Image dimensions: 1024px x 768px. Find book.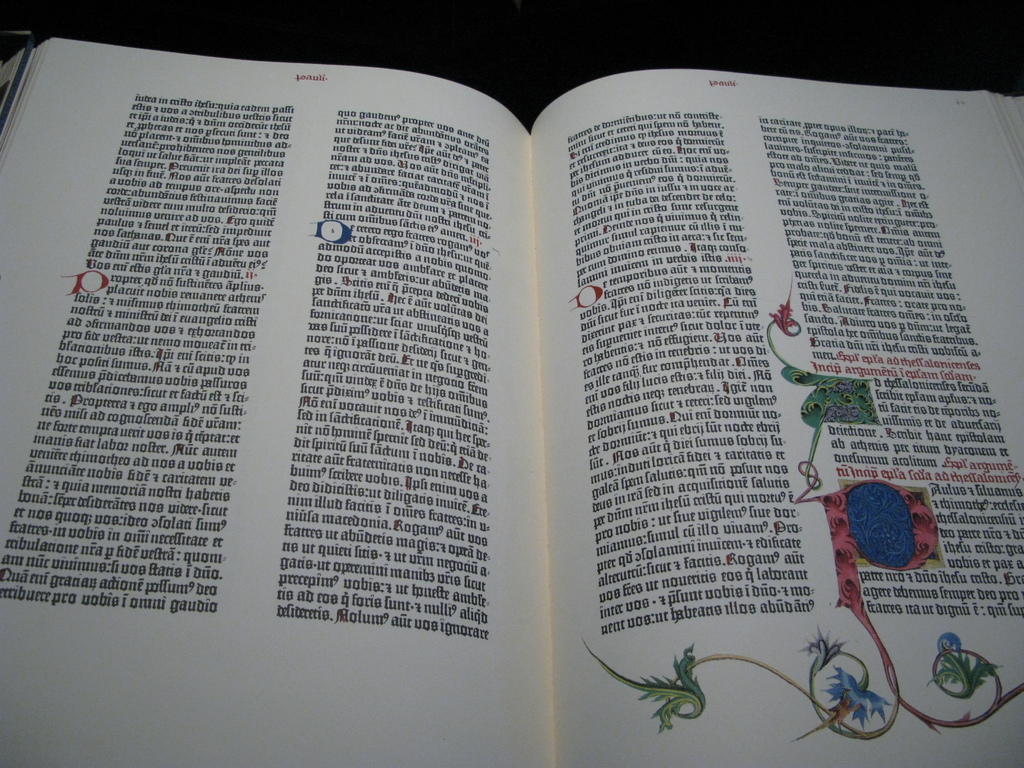
(x1=5, y1=35, x2=1023, y2=767).
